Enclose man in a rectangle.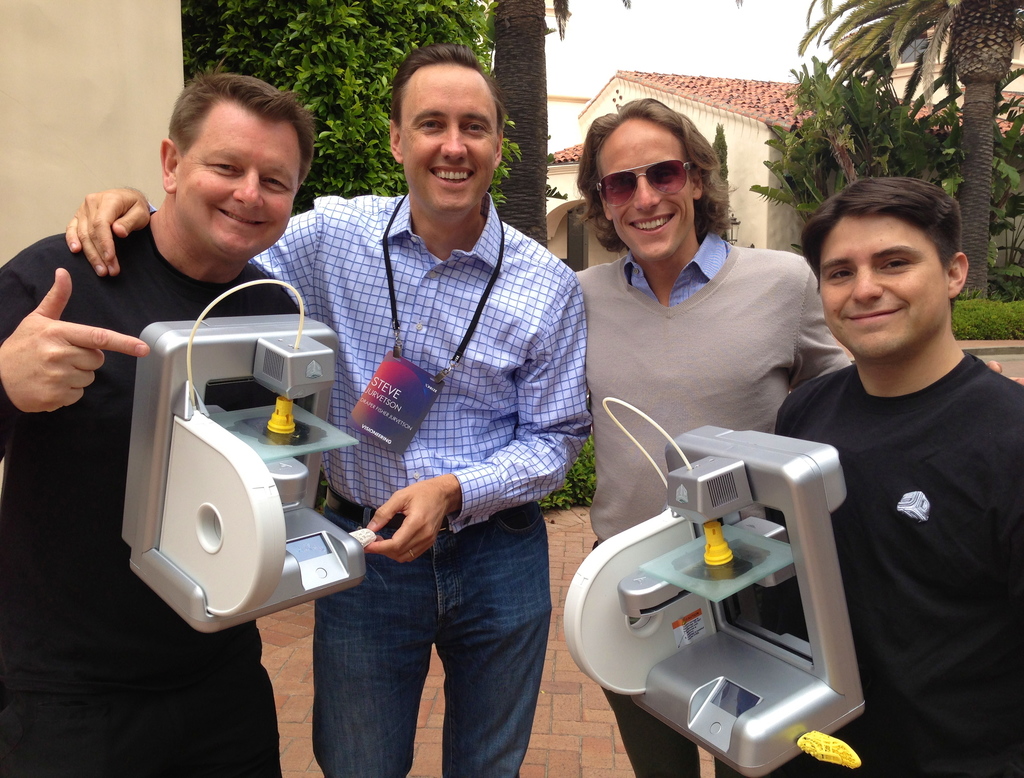
<bbox>66, 44, 589, 777</bbox>.
